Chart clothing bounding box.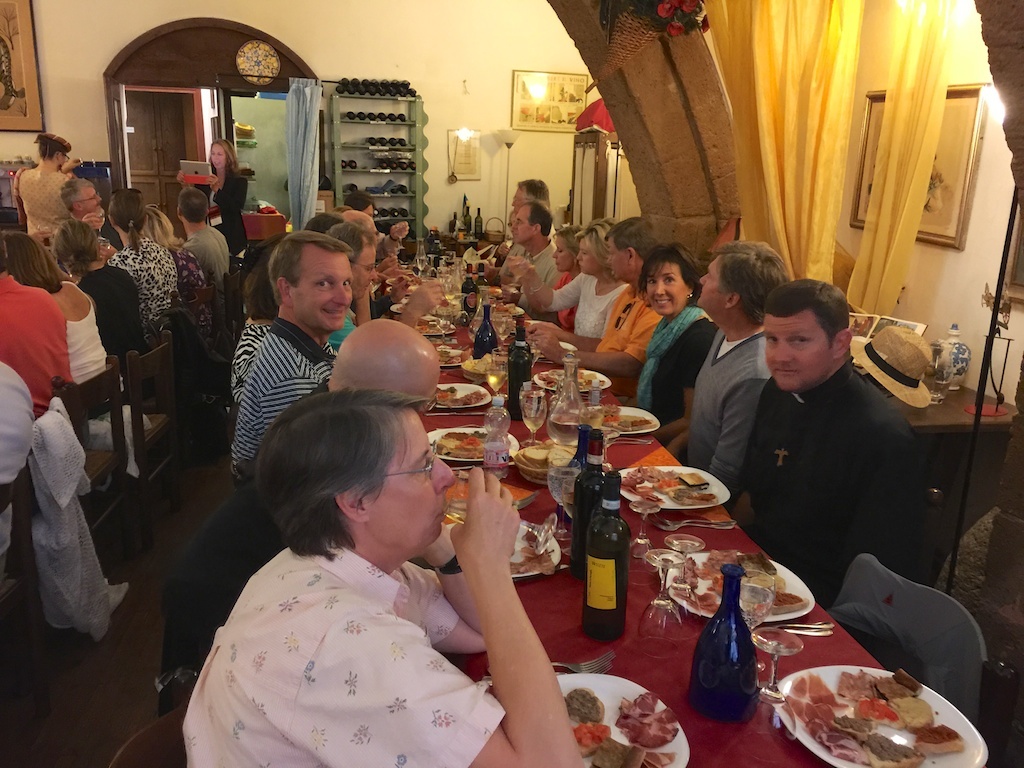
Charted: (57,279,112,382).
